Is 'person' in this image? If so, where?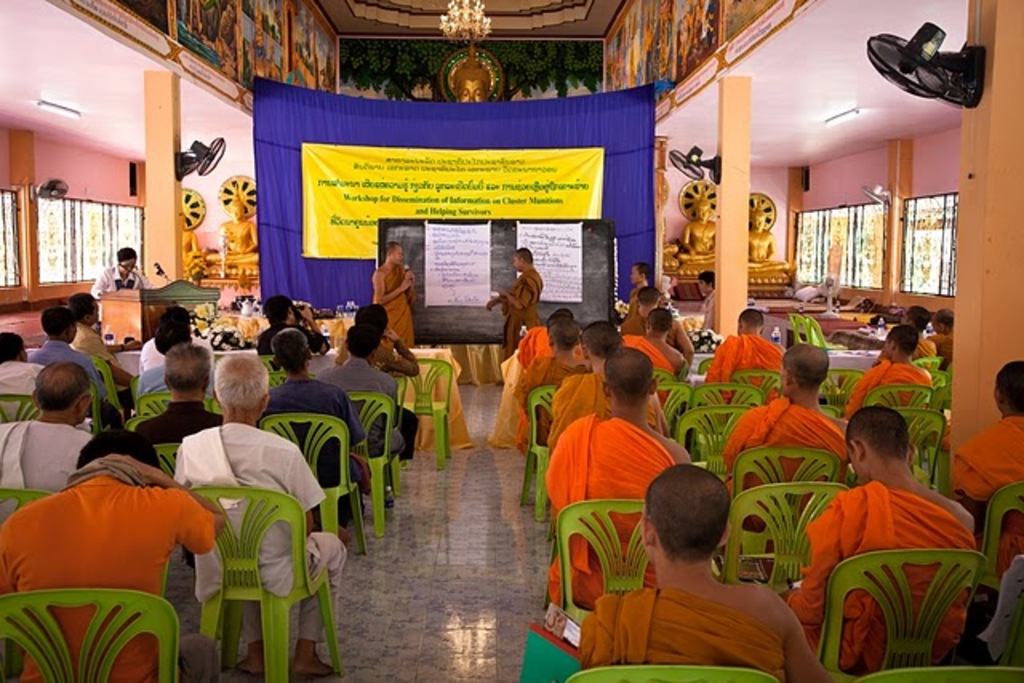
Yes, at l=59, t=288, r=128, b=384.
